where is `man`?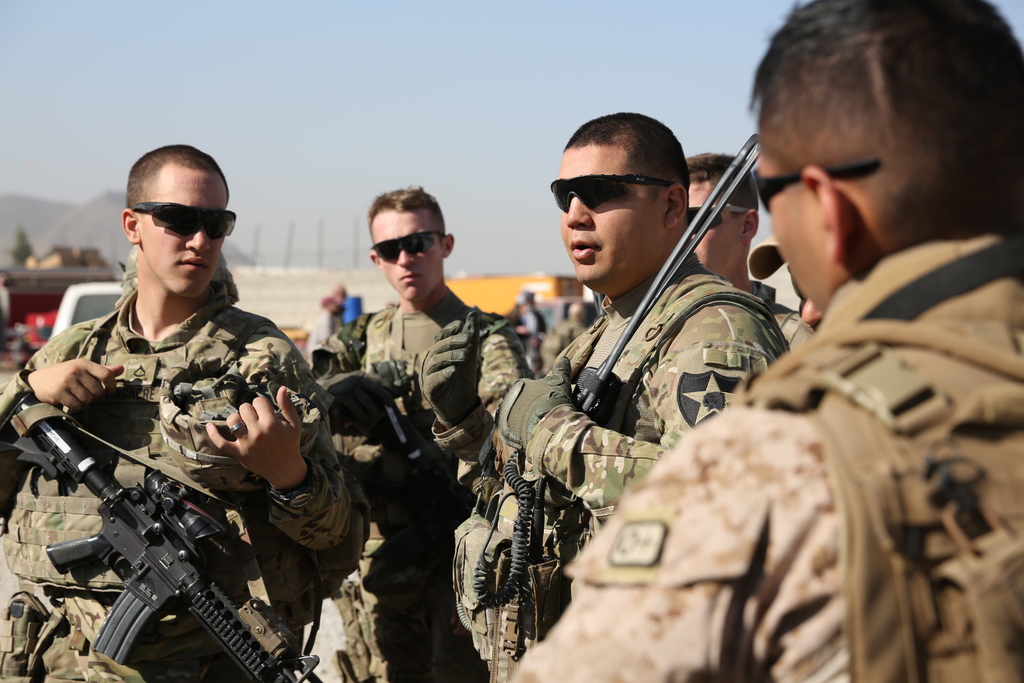
Rect(451, 111, 792, 679).
